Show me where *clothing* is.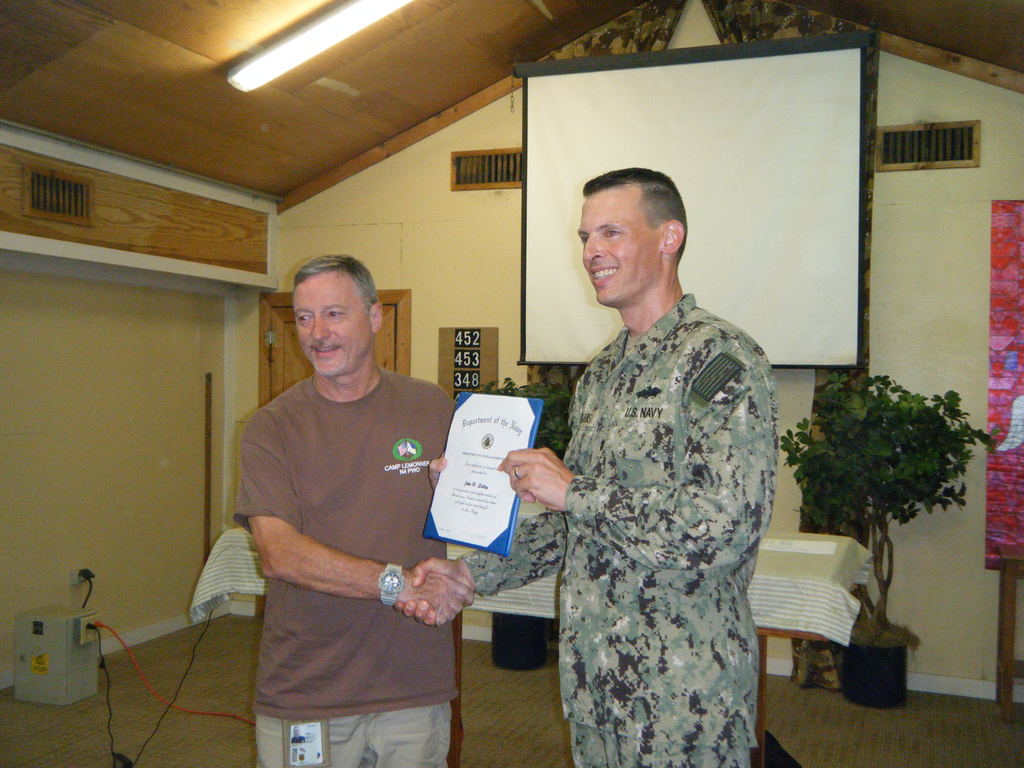
*clothing* is at (left=232, top=365, right=461, bottom=767).
